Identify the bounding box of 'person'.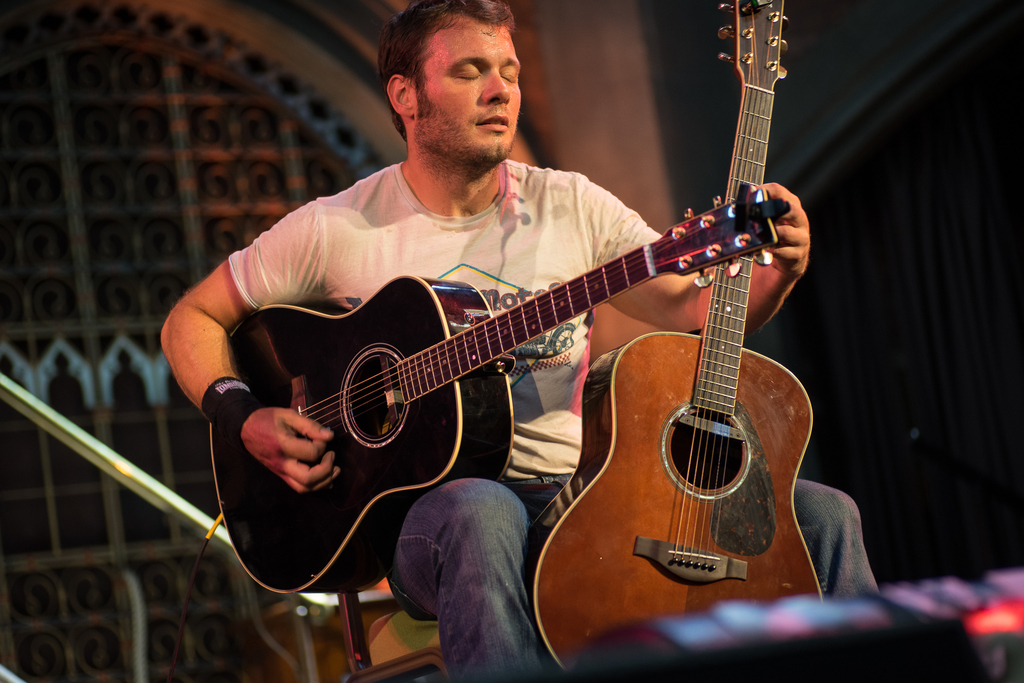
[163, 0, 886, 682].
